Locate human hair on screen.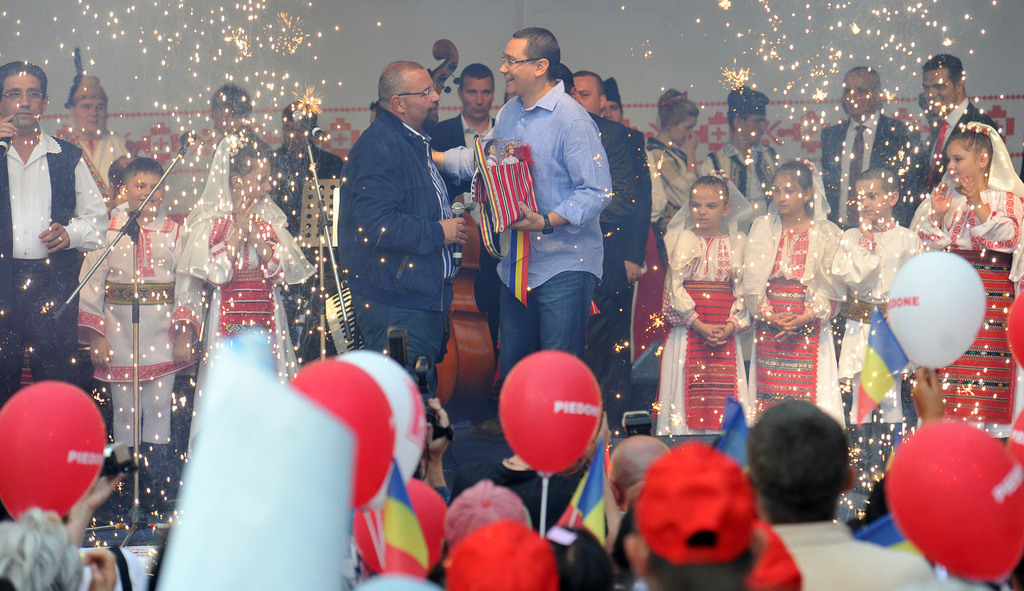
On screen at {"left": 209, "top": 83, "right": 256, "bottom": 121}.
